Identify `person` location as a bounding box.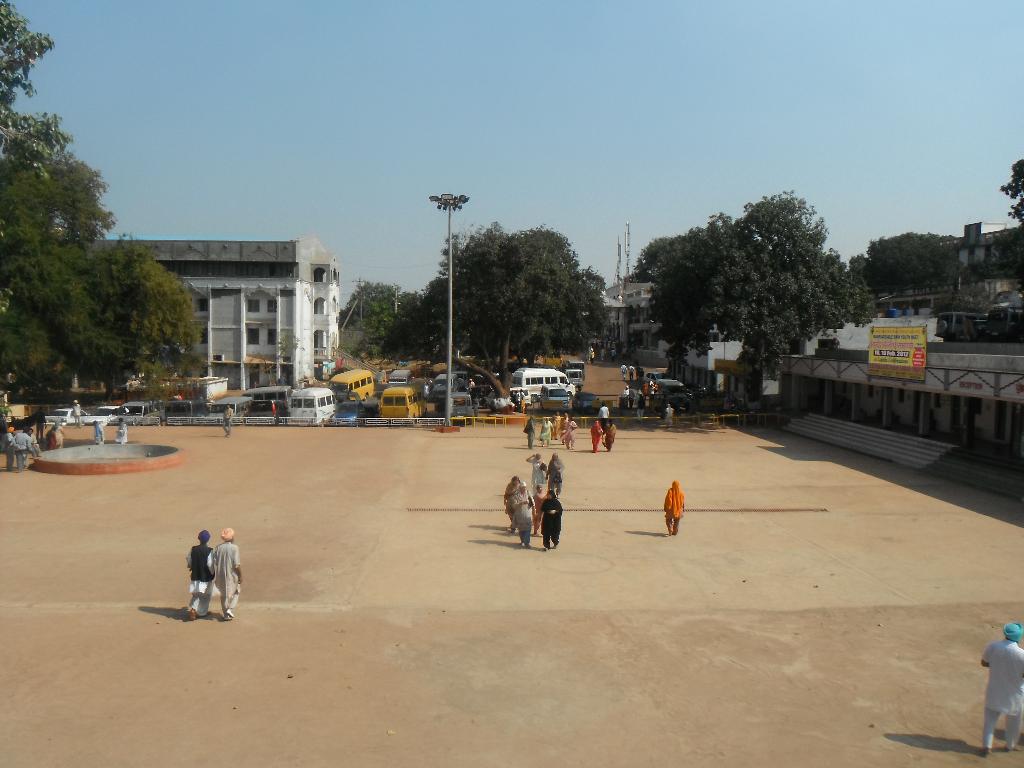
x1=210 y1=522 x2=244 y2=621.
